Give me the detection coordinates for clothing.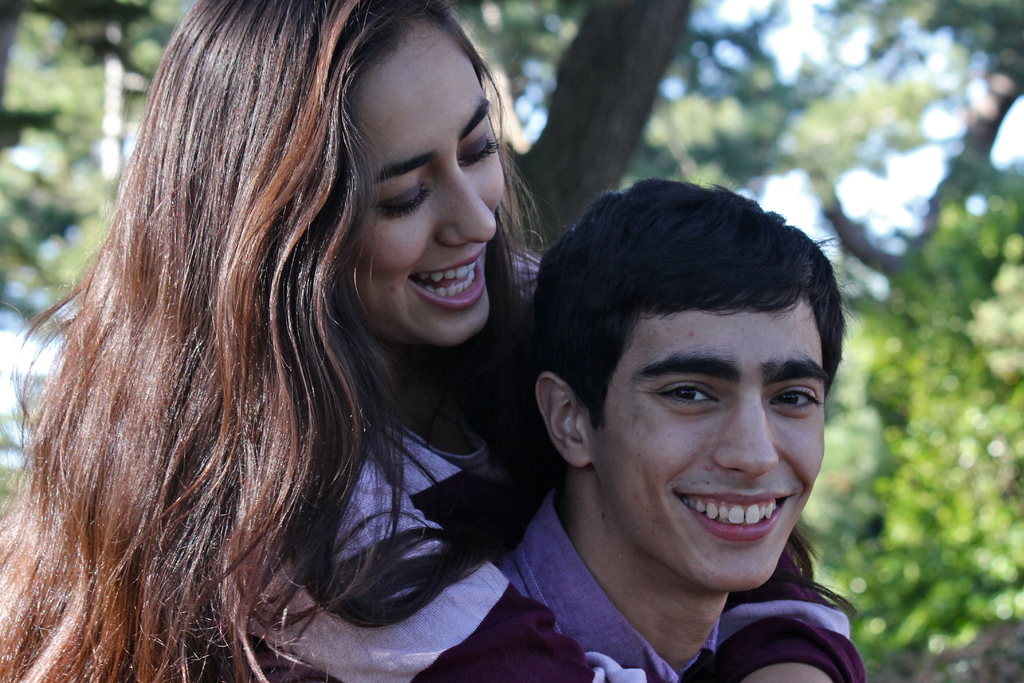
{"left": 486, "top": 491, "right": 728, "bottom": 682}.
